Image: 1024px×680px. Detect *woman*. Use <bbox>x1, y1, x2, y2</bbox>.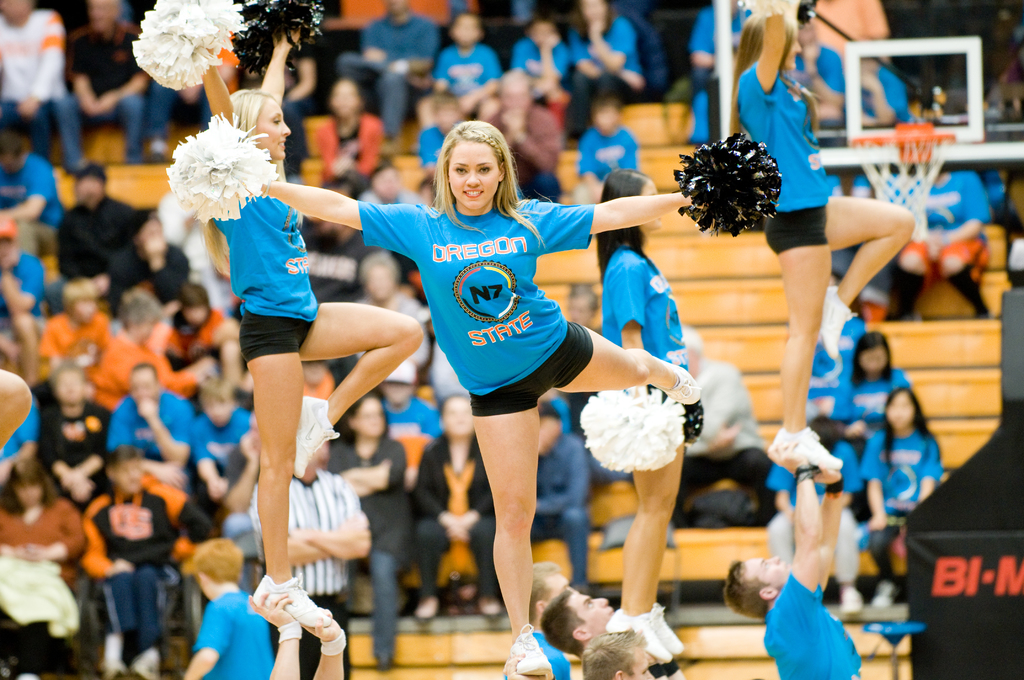
<bbox>593, 164, 691, 663</bbox>.
